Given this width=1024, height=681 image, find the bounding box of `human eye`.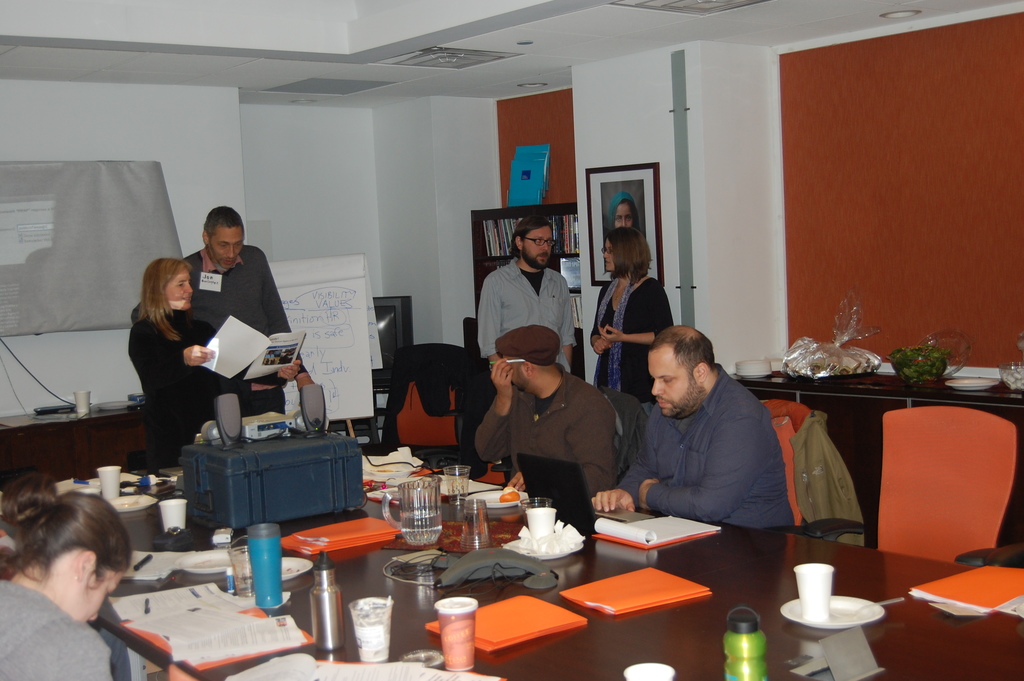
x1=662, y1=375, x2=675, y2=384.
